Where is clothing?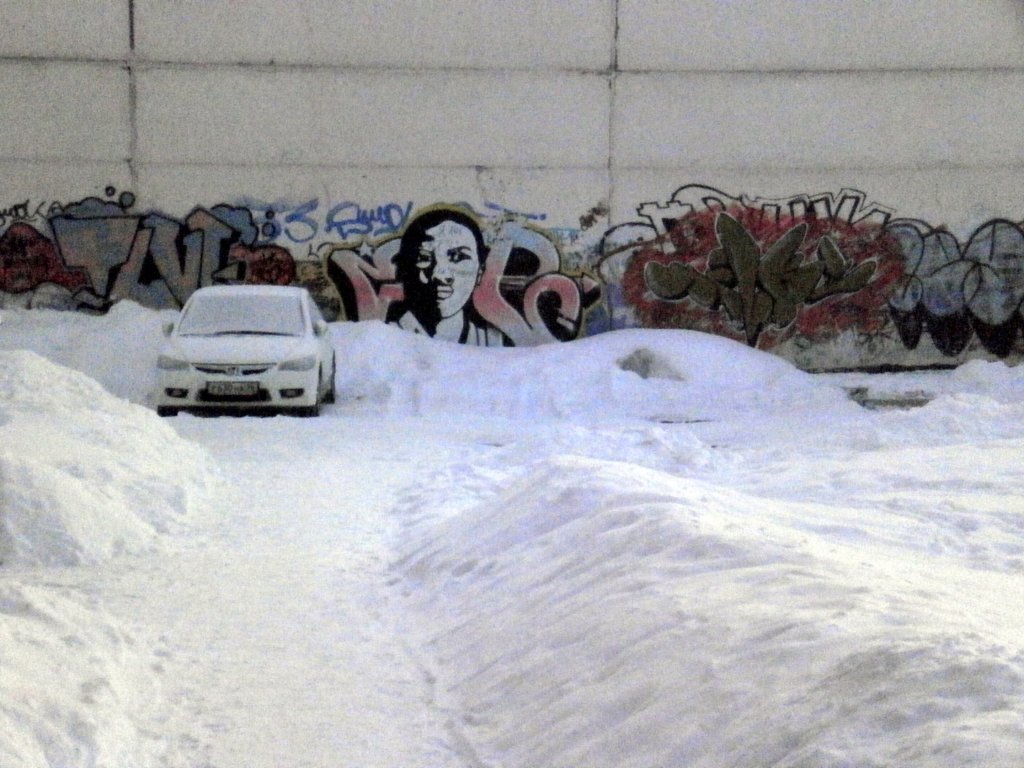
crop(390, 310, 505, 348).
